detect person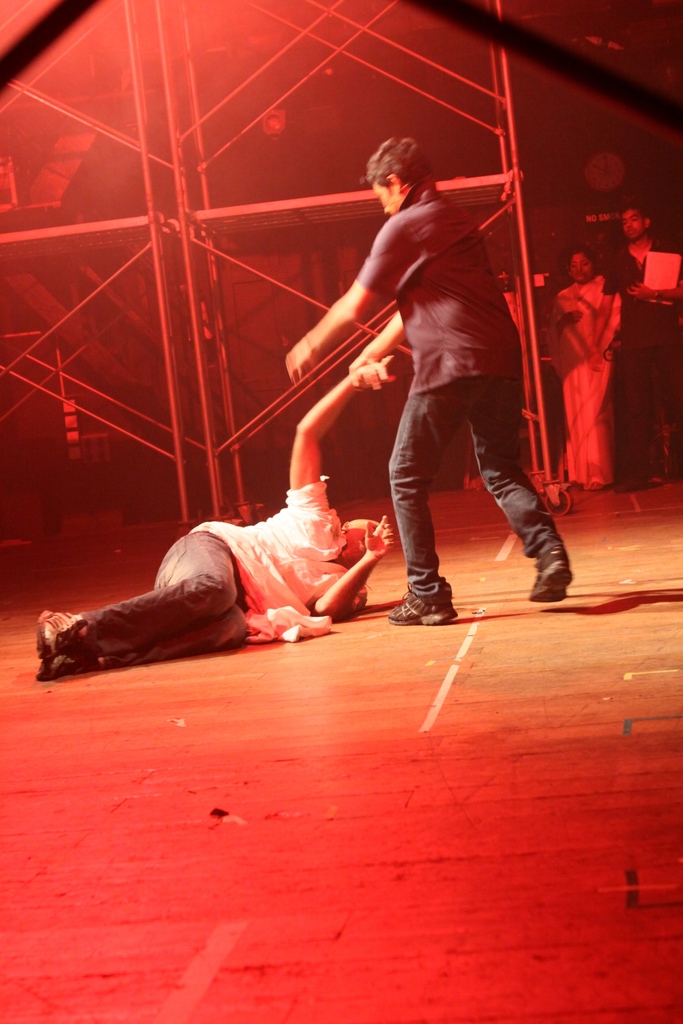
bbox(554, 241, 624, 496)
